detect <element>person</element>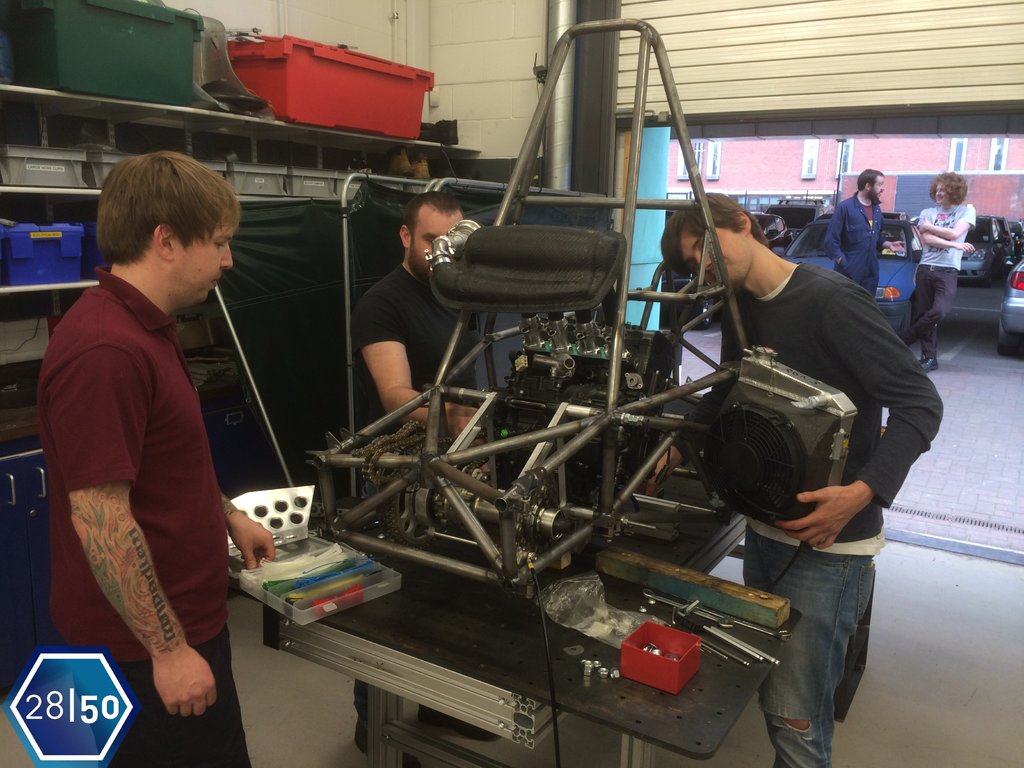
[826,167,884,298]
